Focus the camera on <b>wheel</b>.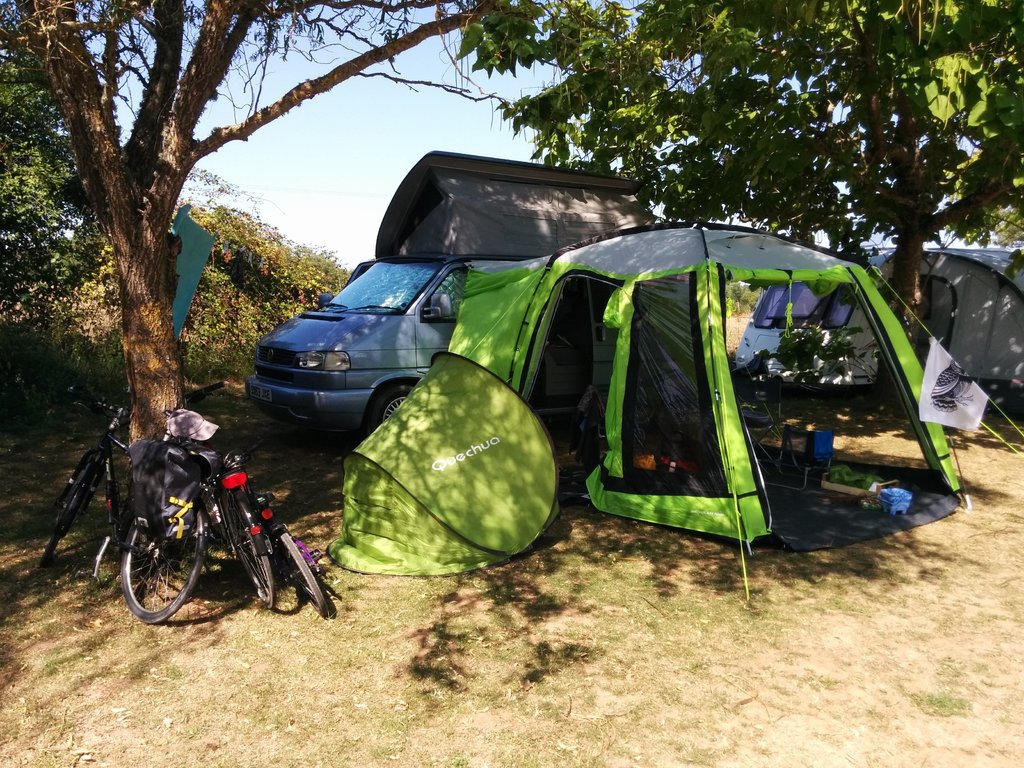
Focus region: box(369, 383, 415, 435).
